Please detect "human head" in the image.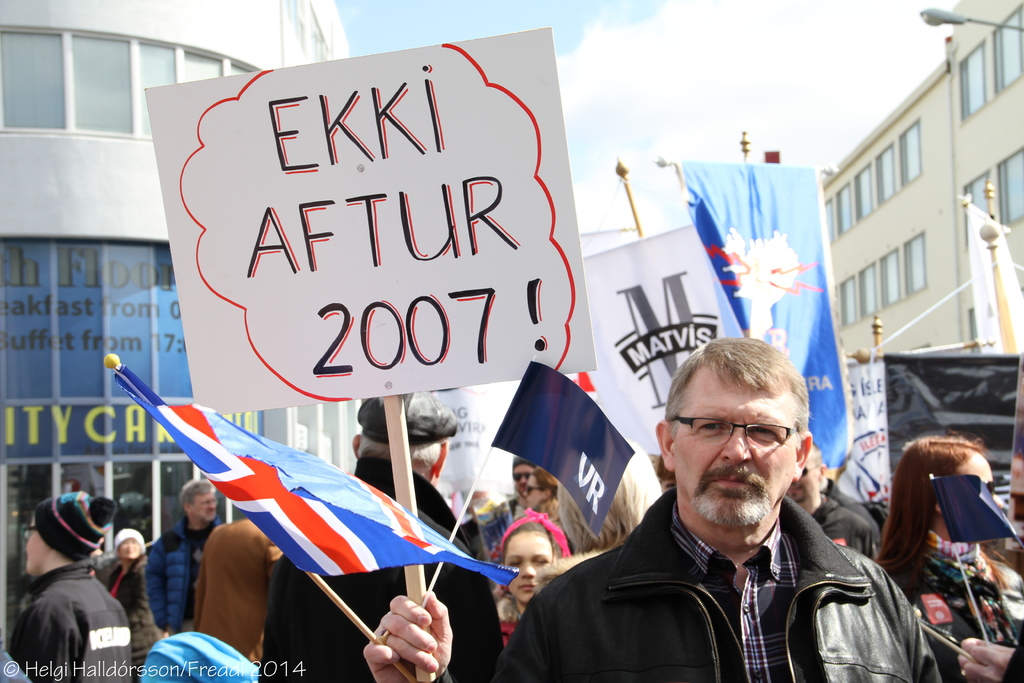
bbox(113, 529, 140, 564).
